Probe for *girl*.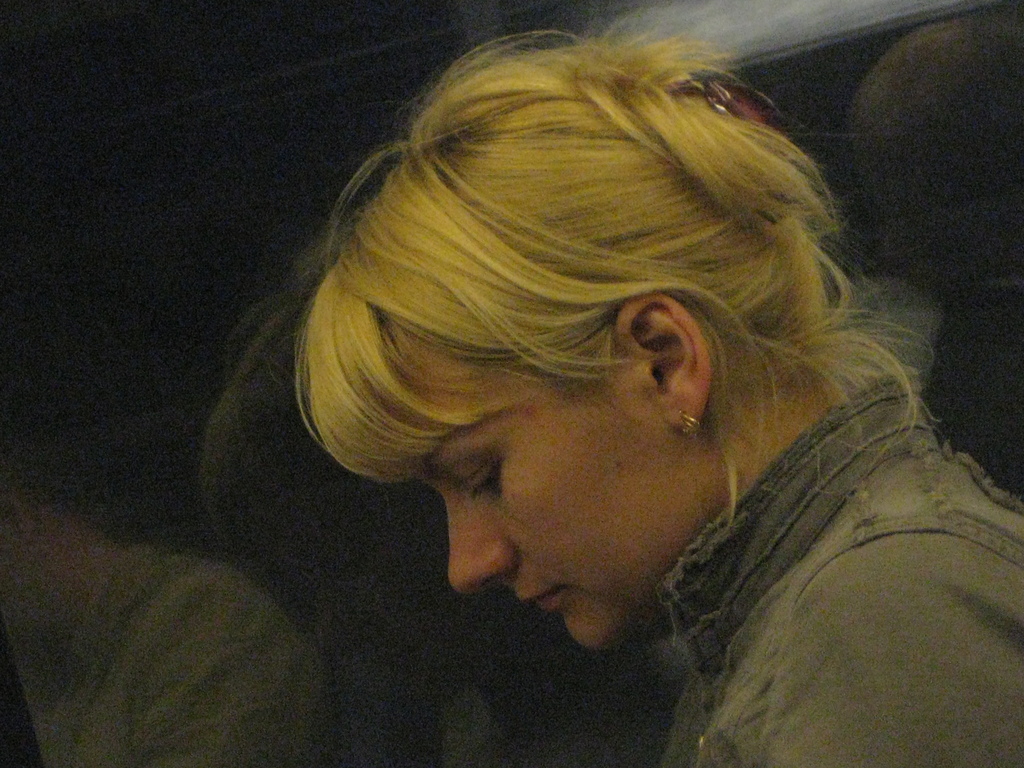
Probe result: BBox(296, 16, 1023, 767).
